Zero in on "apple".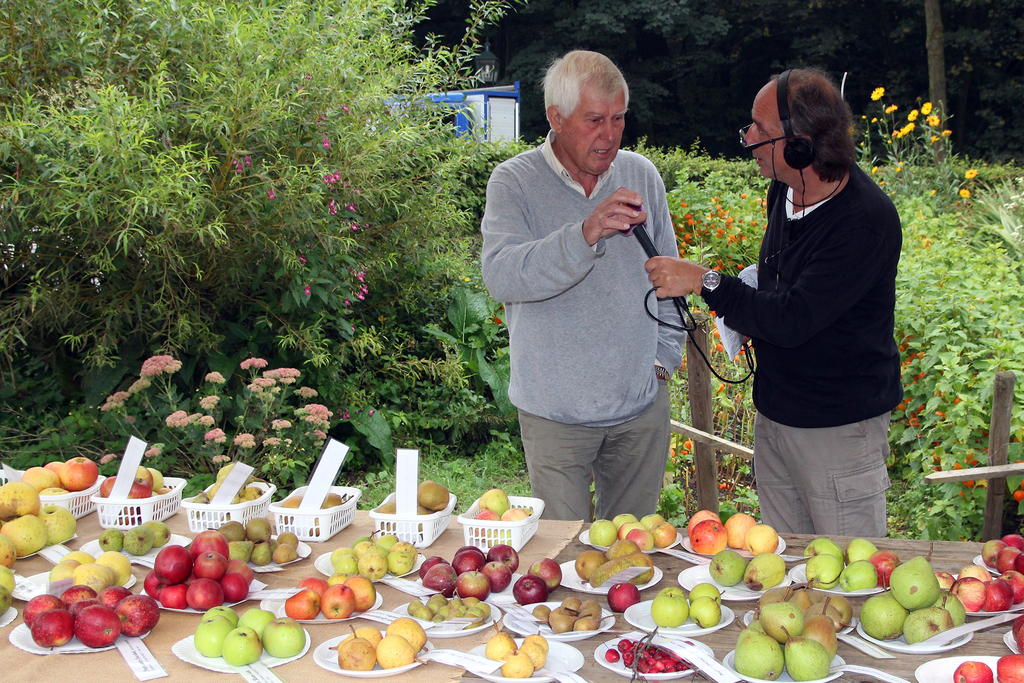
Zeroed in: x1=477, y1=490, x2=509, y2=516.
